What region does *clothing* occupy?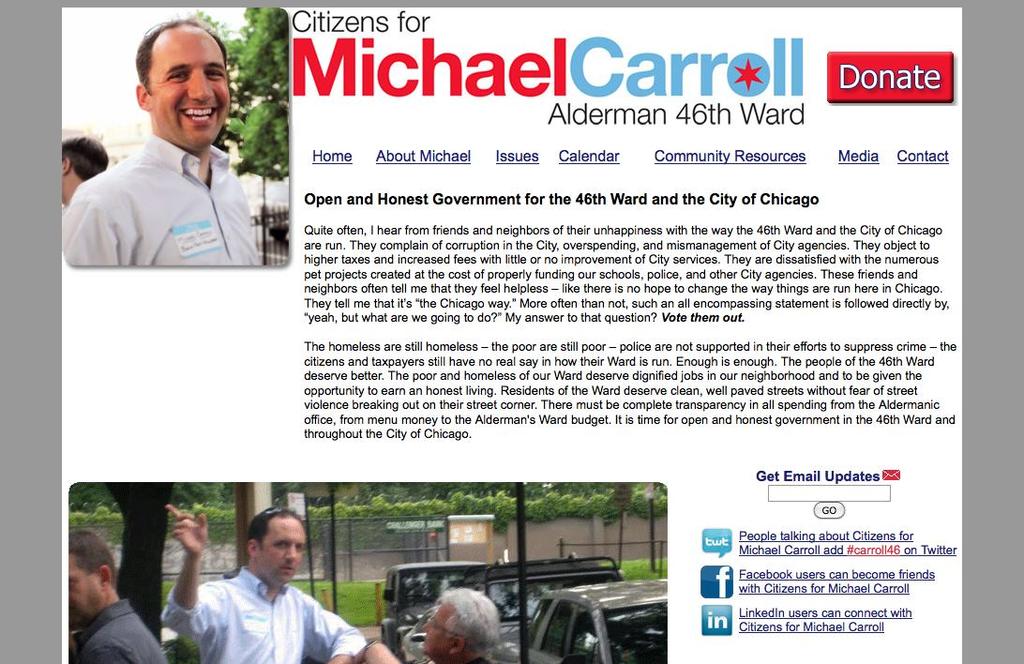
locate(67, 601, 170, 661).
